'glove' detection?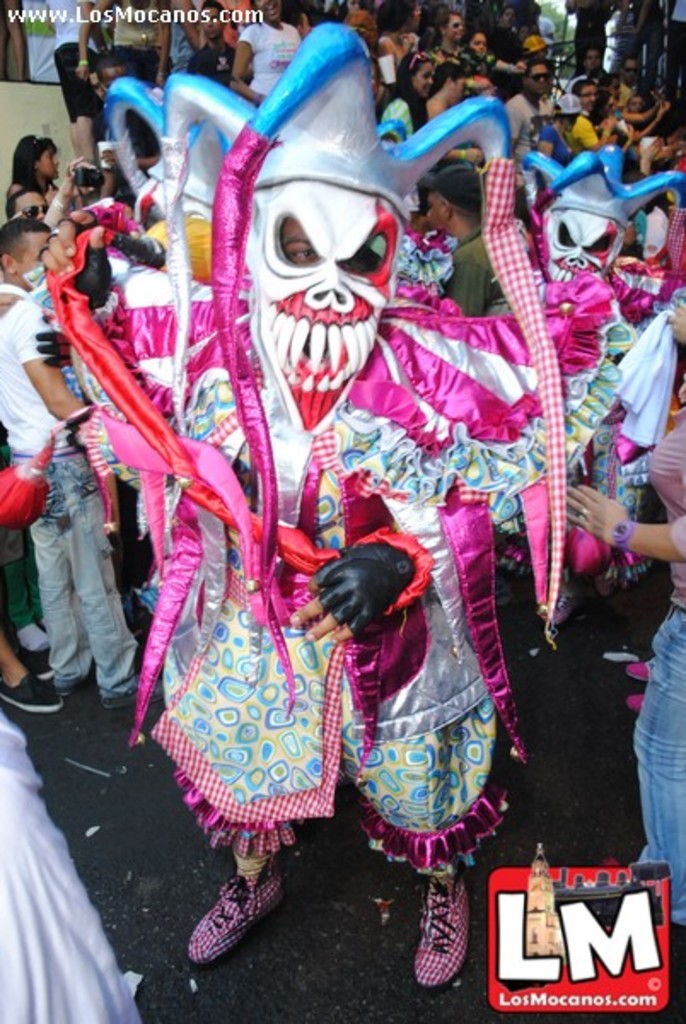
(43, 222, 116, 316)
